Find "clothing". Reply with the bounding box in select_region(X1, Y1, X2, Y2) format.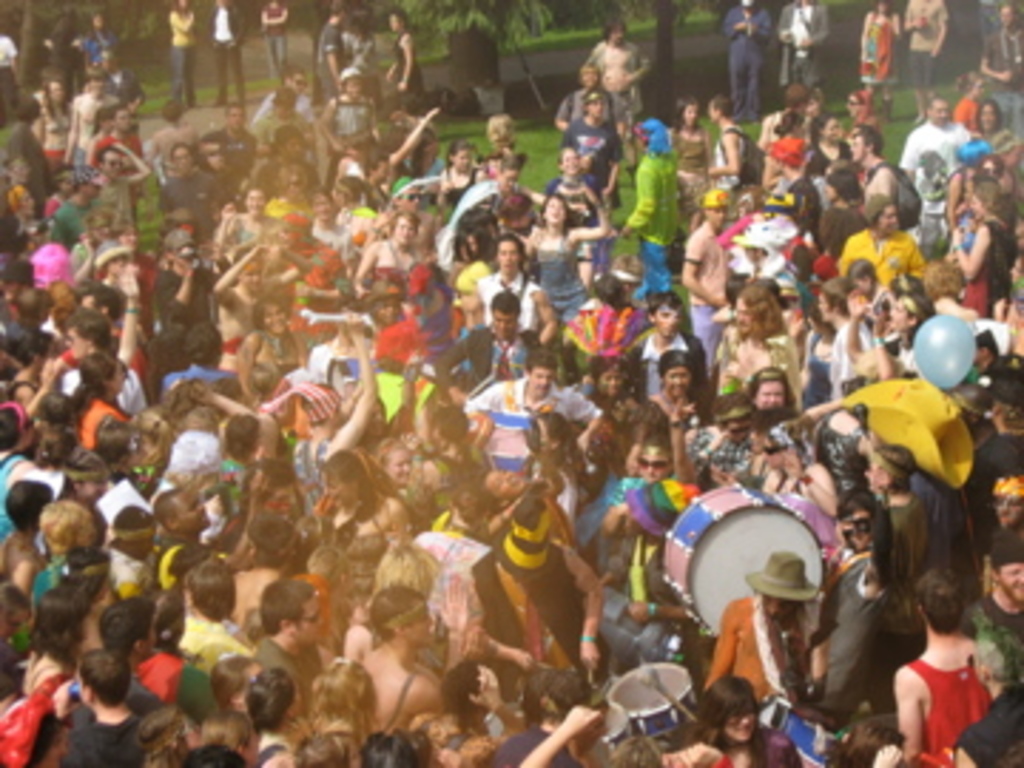
select_region(905, 643, 998, 751).
